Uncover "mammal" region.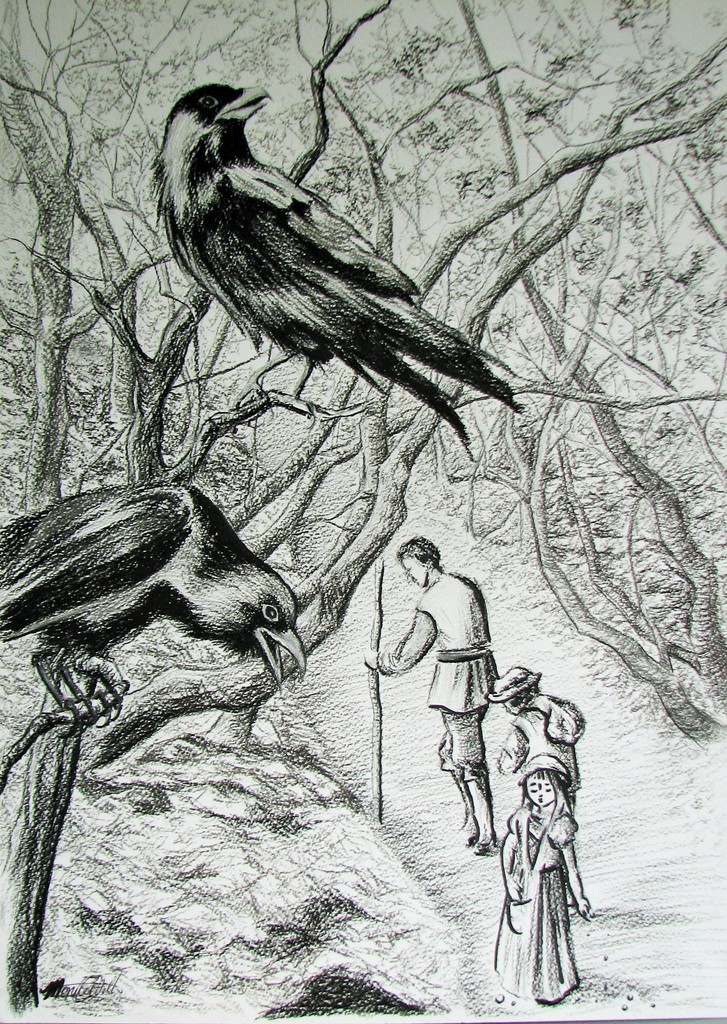
Uncovered: (381, 534, 522, 840).
